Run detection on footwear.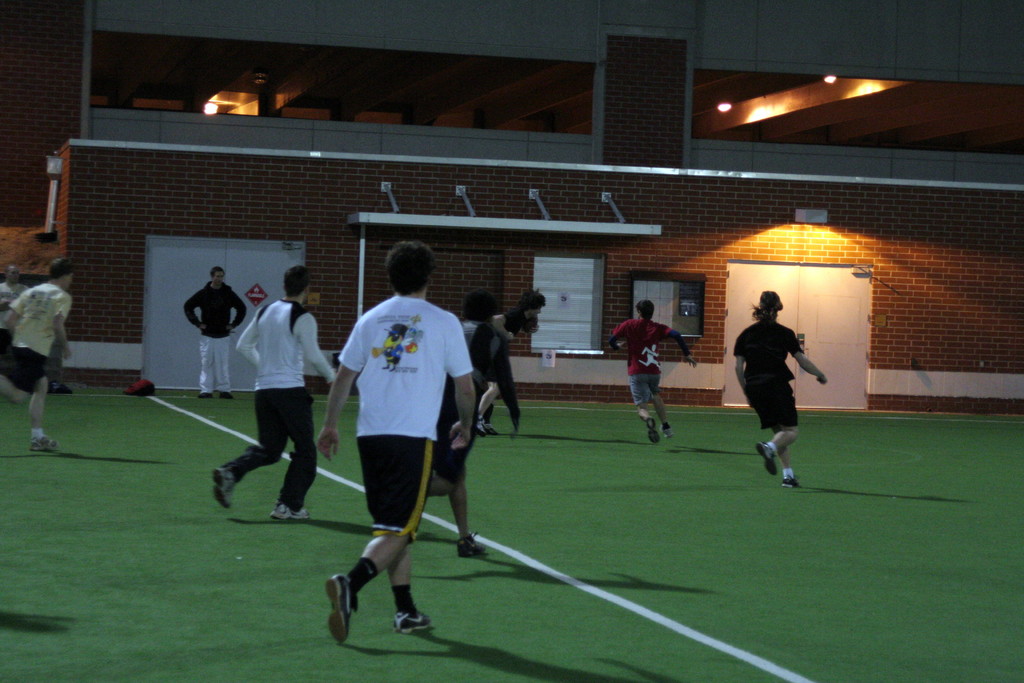
Result: detection(661, 423, 675, 438).
